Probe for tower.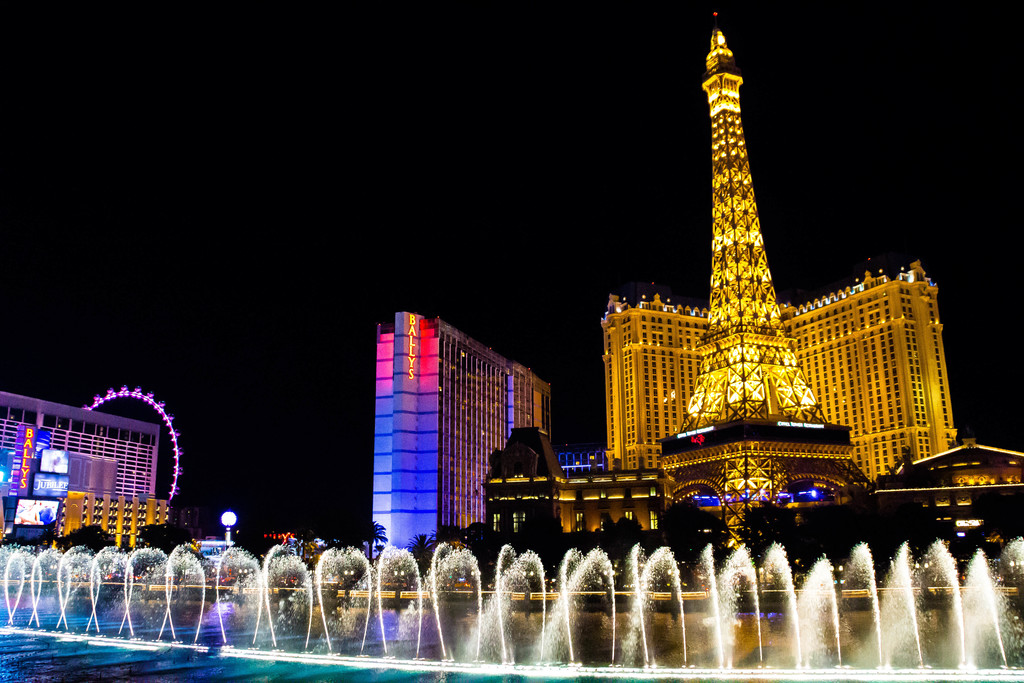
Probe result: <region>372, 299, 556, 553</region>.
